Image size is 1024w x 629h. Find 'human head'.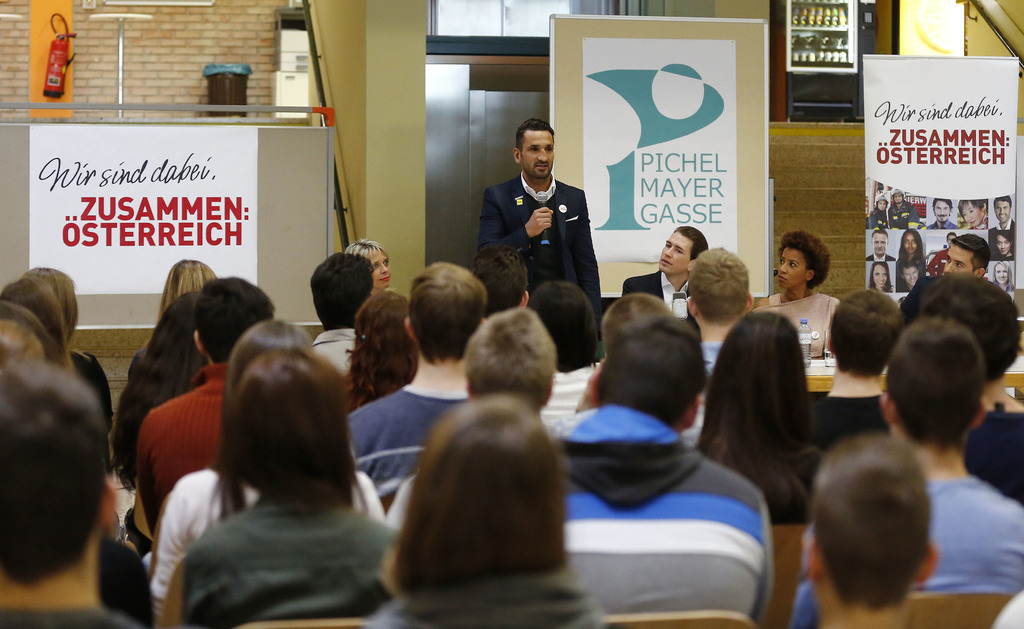
223/345/363/508.
